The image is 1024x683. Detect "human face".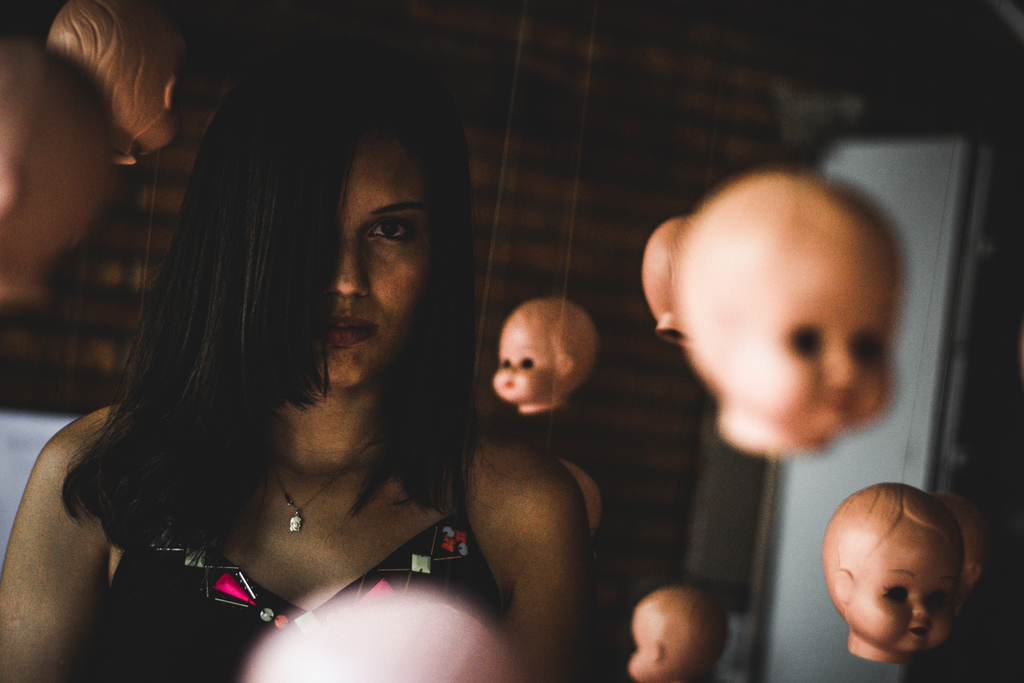
Detection: left=819, top=488, right=984, bottom=680.
